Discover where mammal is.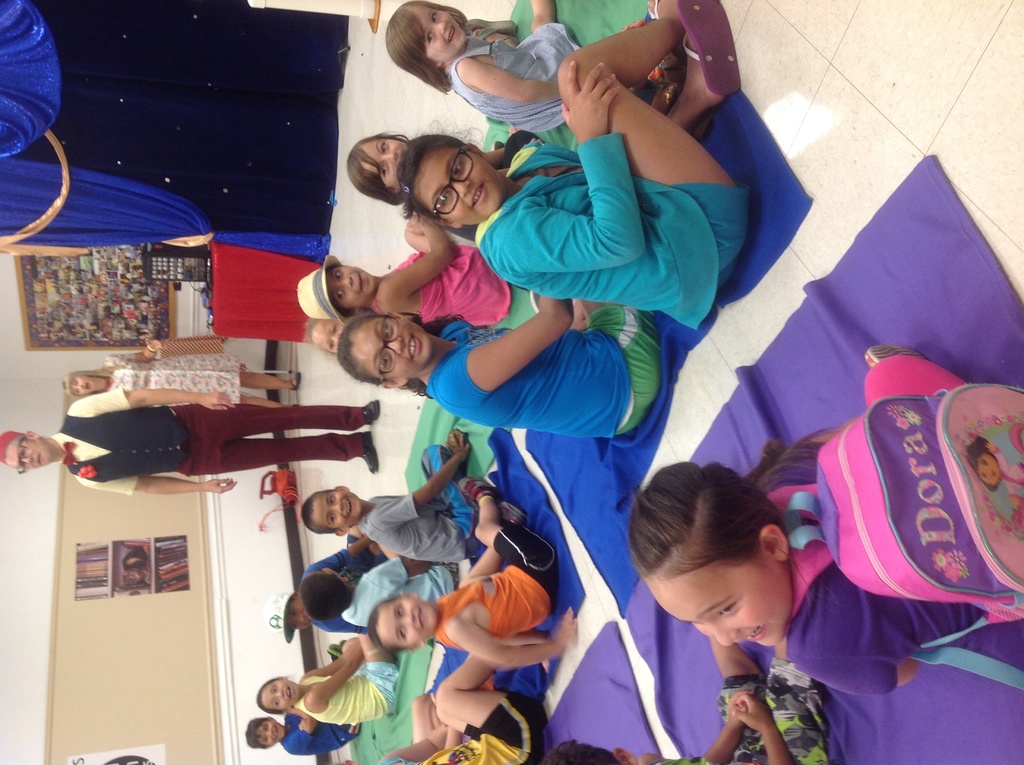
Discovered at locate(390, 0, 744, 335).
